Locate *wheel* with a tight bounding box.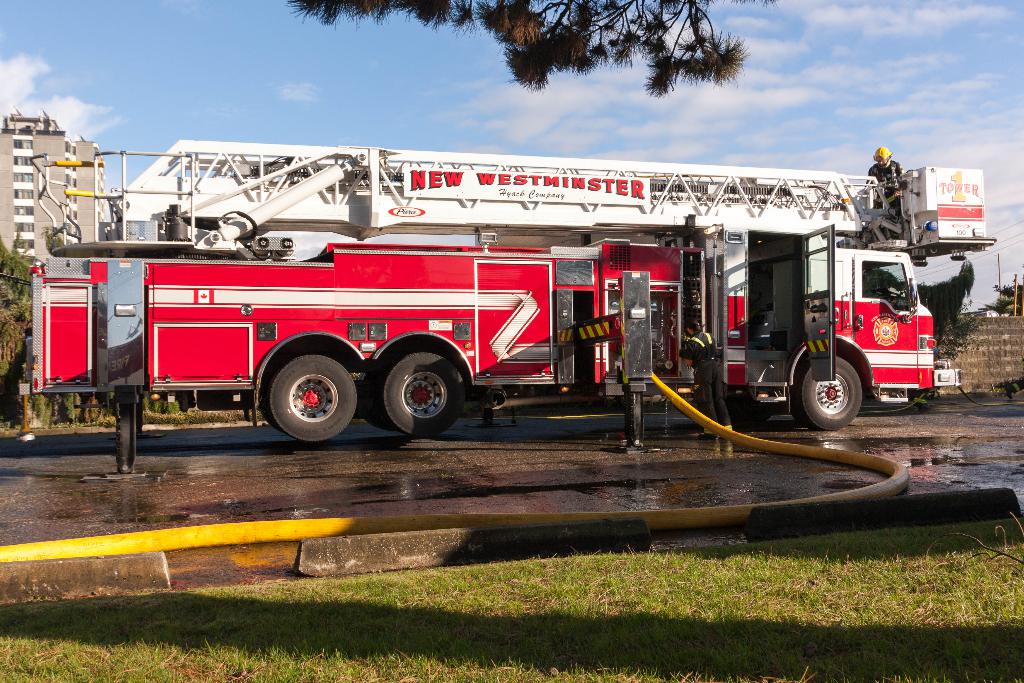
region(253, 347, 350, 436).
